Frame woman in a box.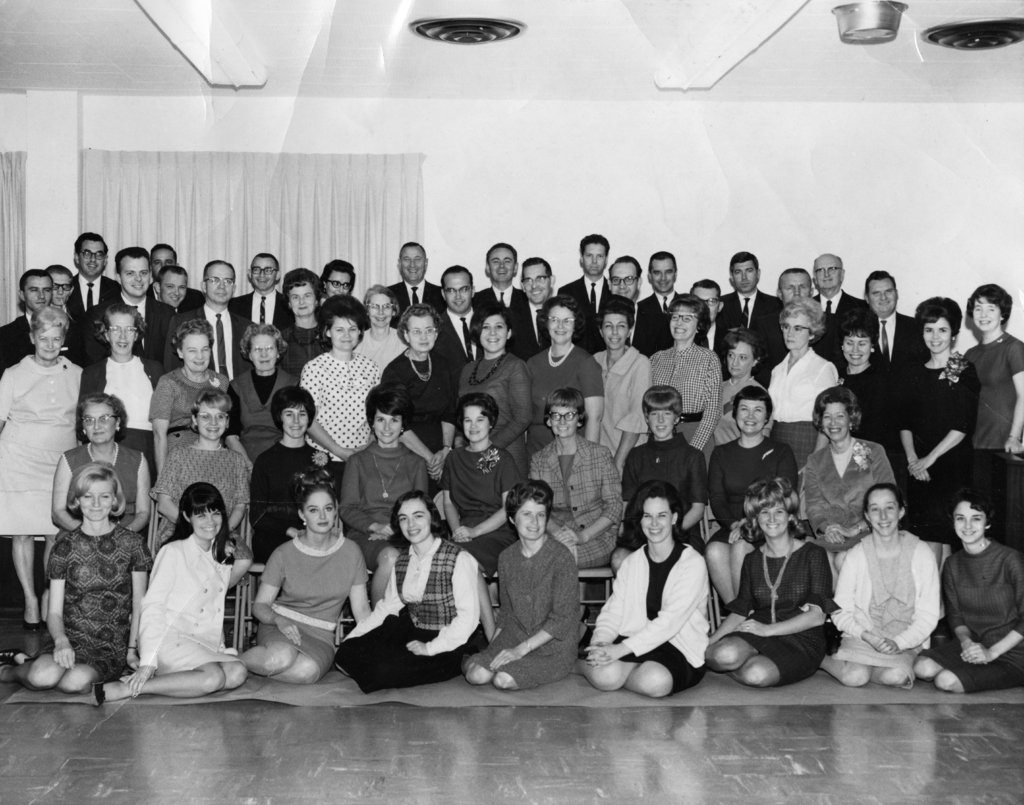
bbox=[458, 300, 531, 473].
